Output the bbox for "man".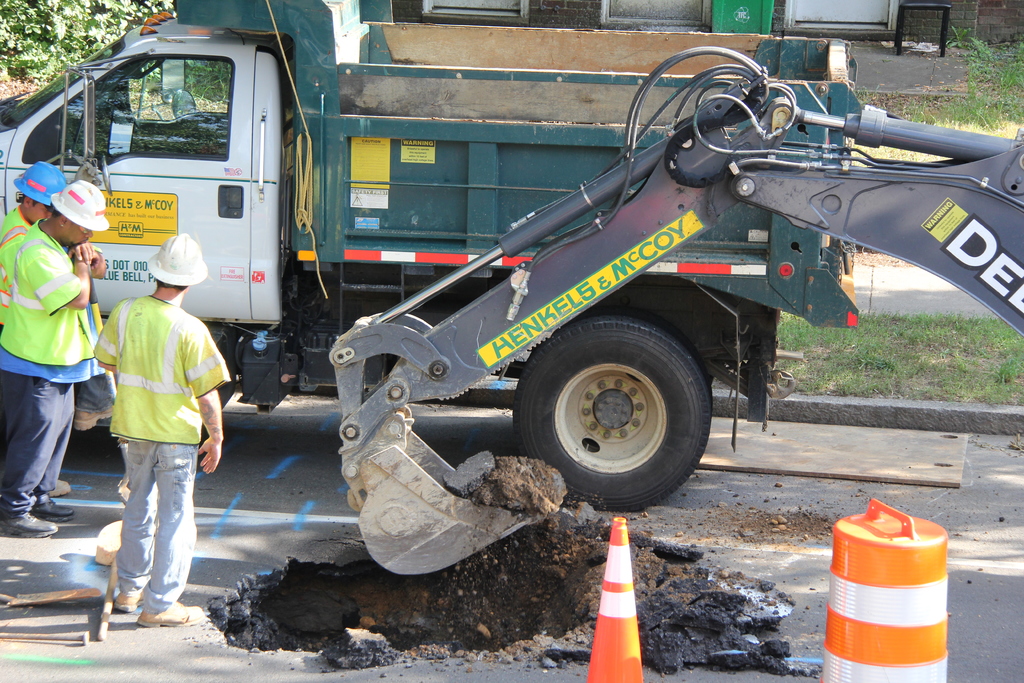
detection(0, 161, 113, 495).
